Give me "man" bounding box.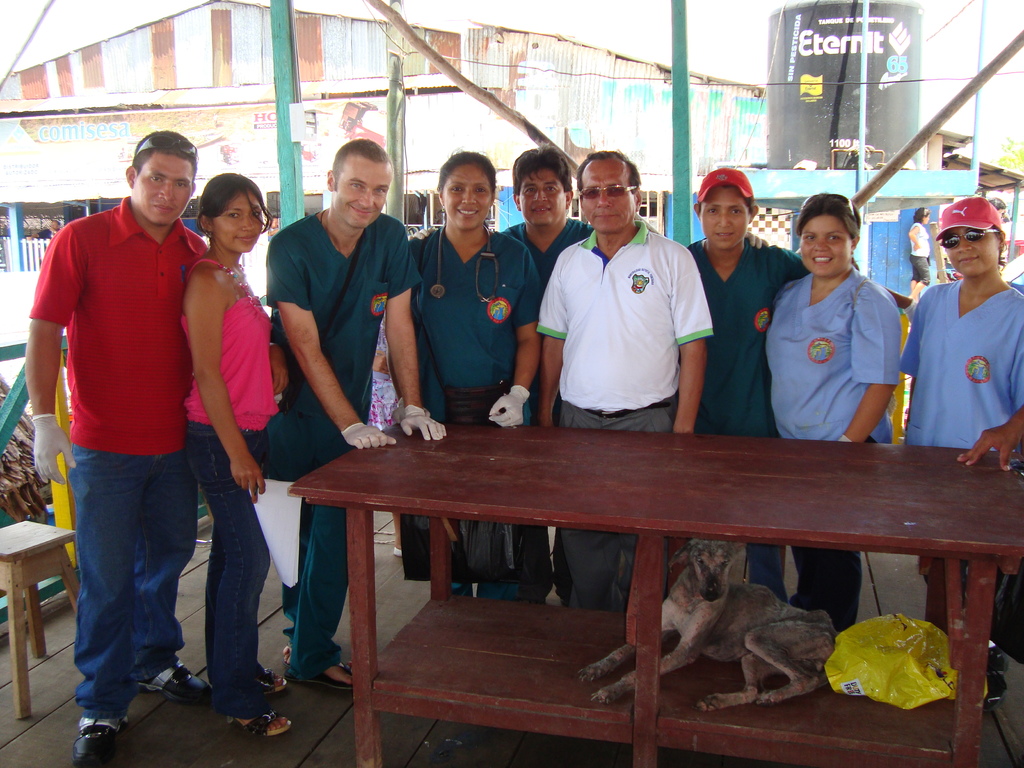
[538, 145, 716, 614].
